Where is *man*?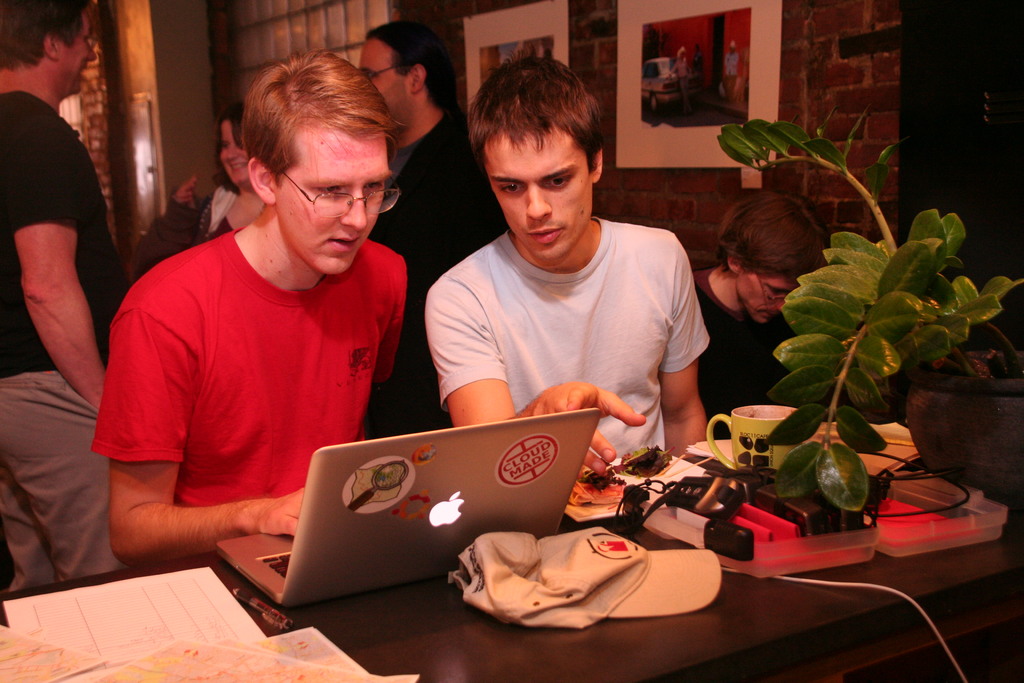
(x1=74, y1=65, x2=451, y2=591).
